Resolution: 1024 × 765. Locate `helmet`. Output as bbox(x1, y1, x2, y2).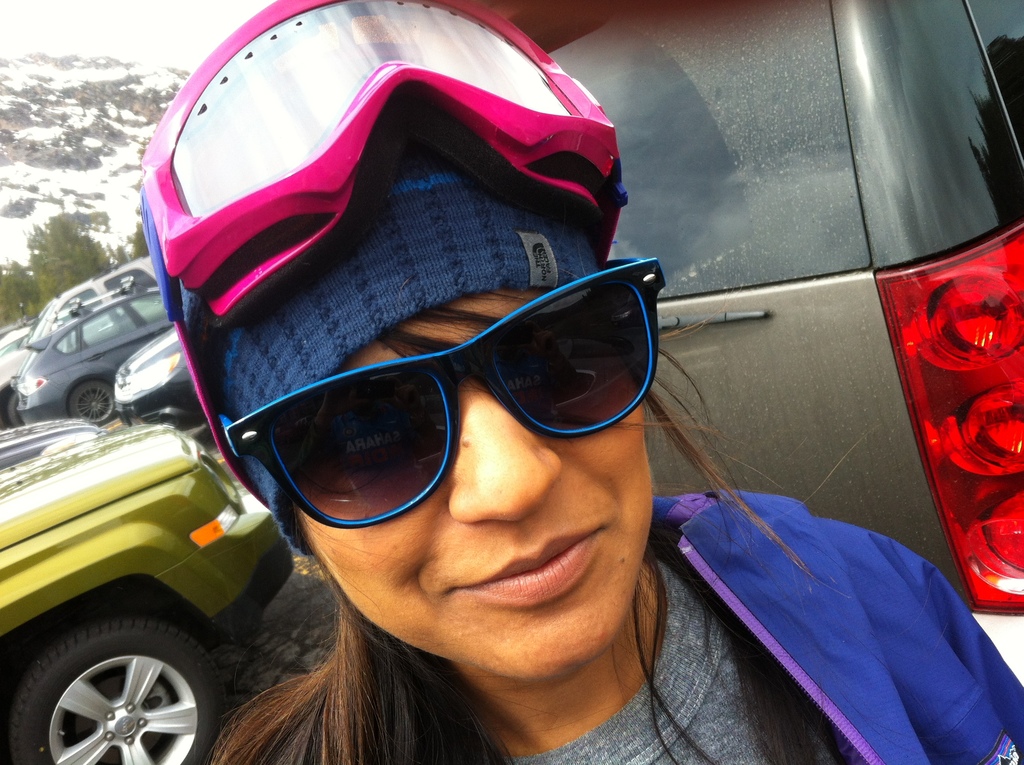
bbox(119, 0, 629, 461).
